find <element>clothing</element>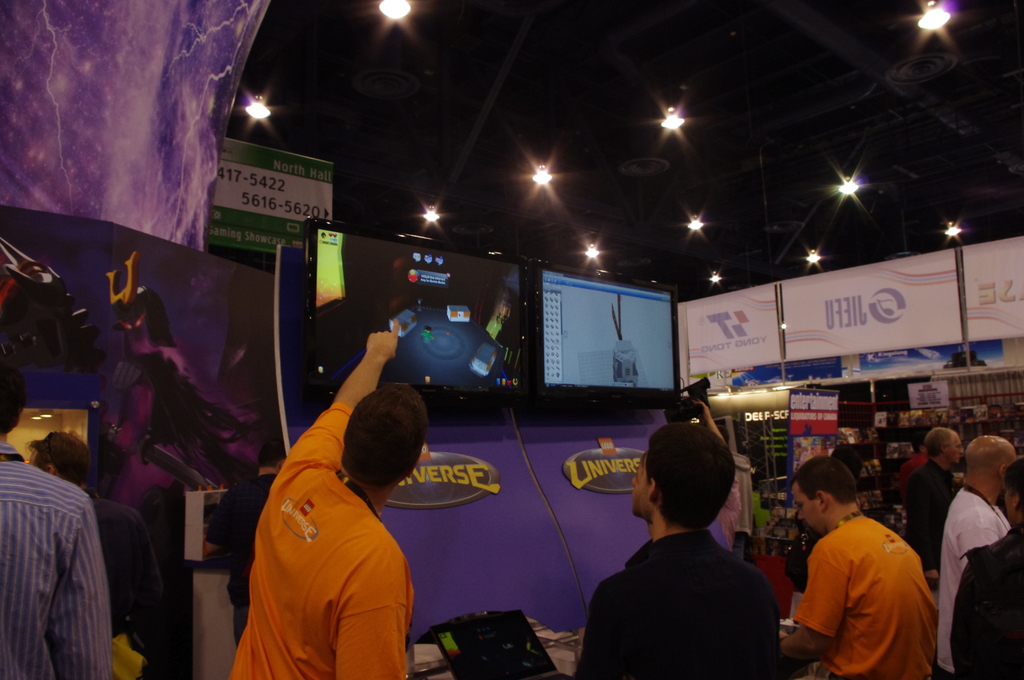
0 434 115 679
